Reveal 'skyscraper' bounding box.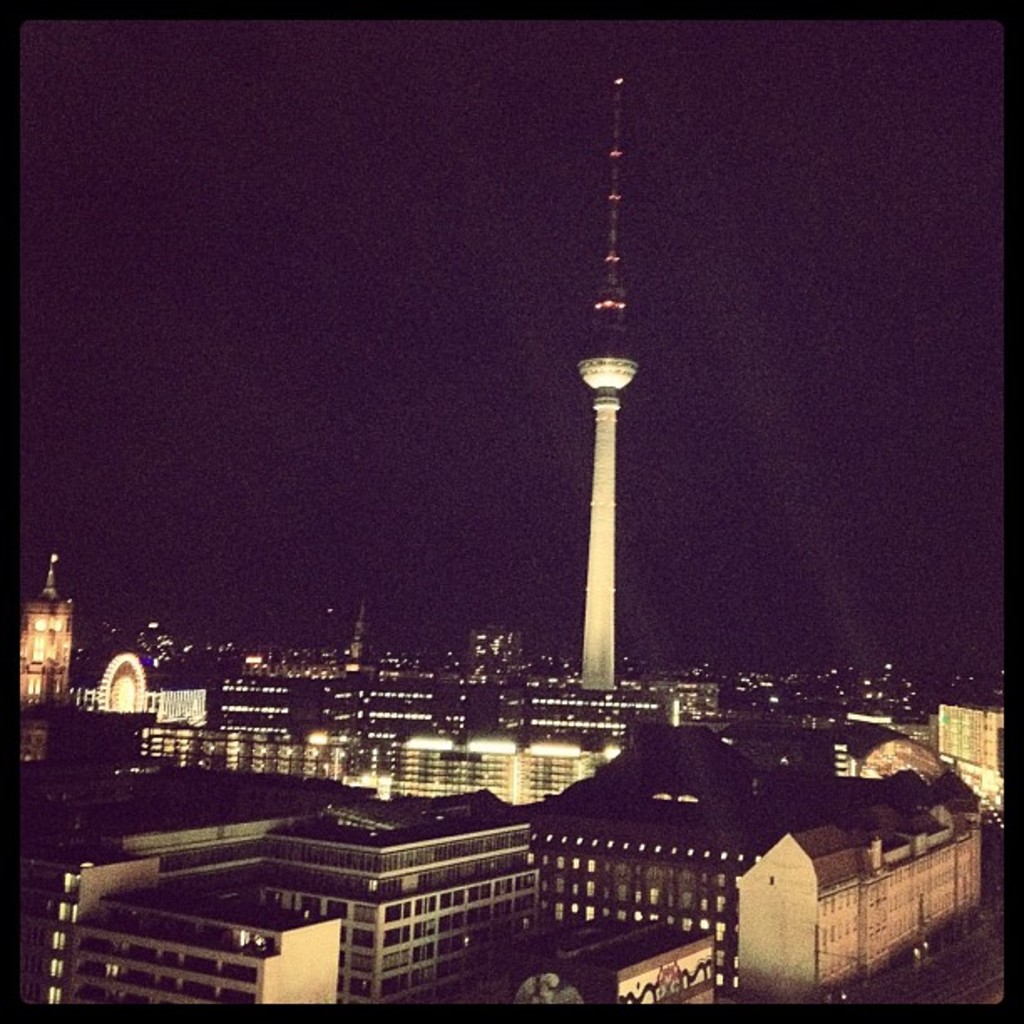
Revealed: (left=569, top=85, right=639, bottom=693).
